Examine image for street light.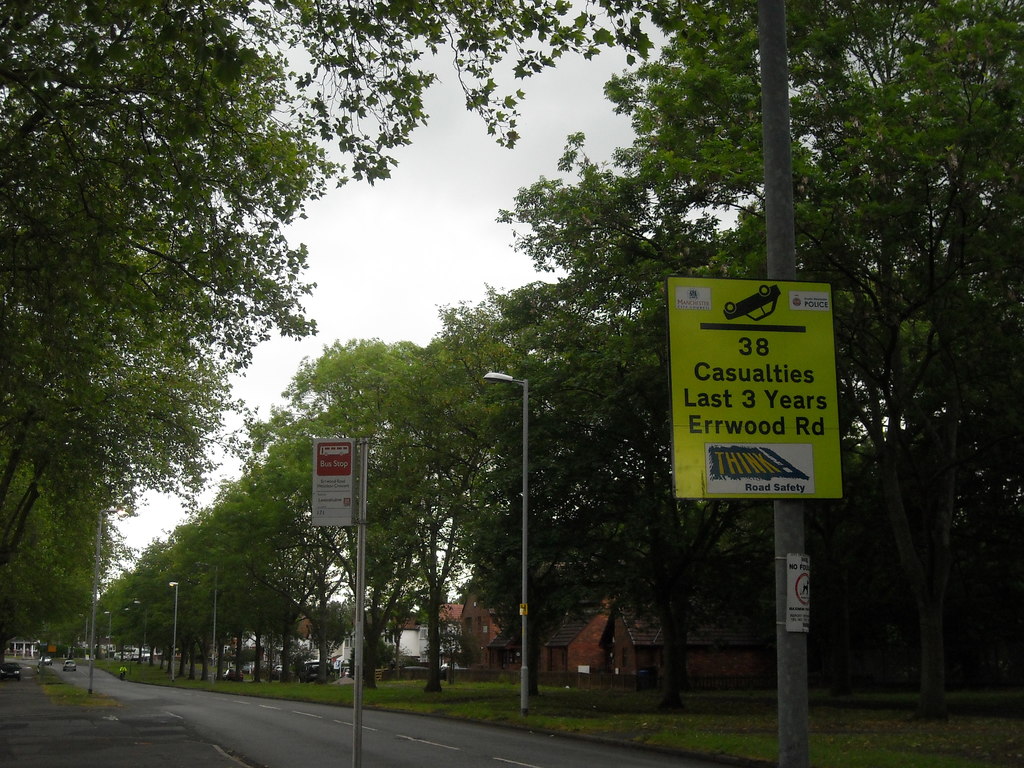
Examination result: bbox=(163, 584, 180, 689).
